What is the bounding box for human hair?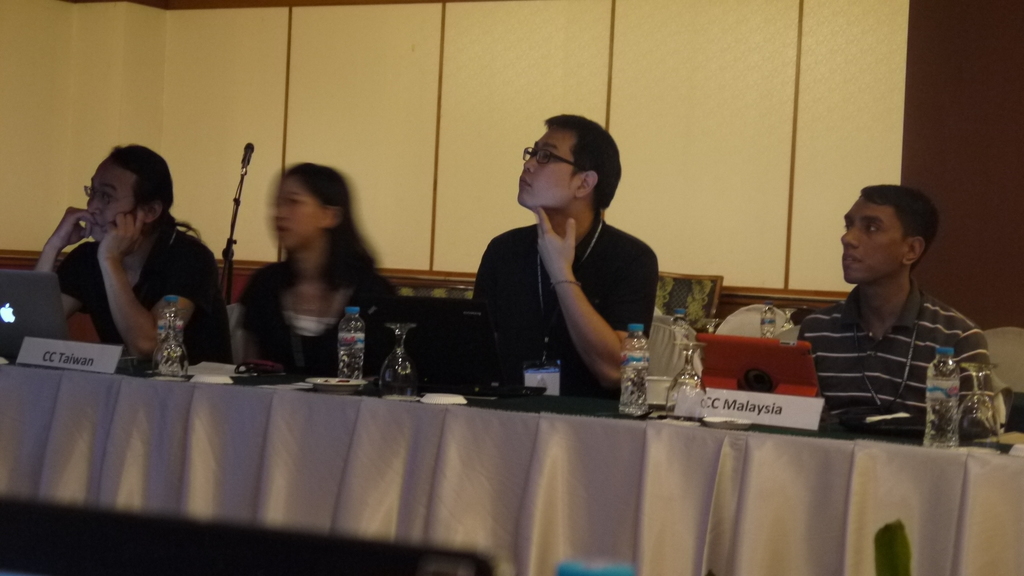
280:163:379:297.
